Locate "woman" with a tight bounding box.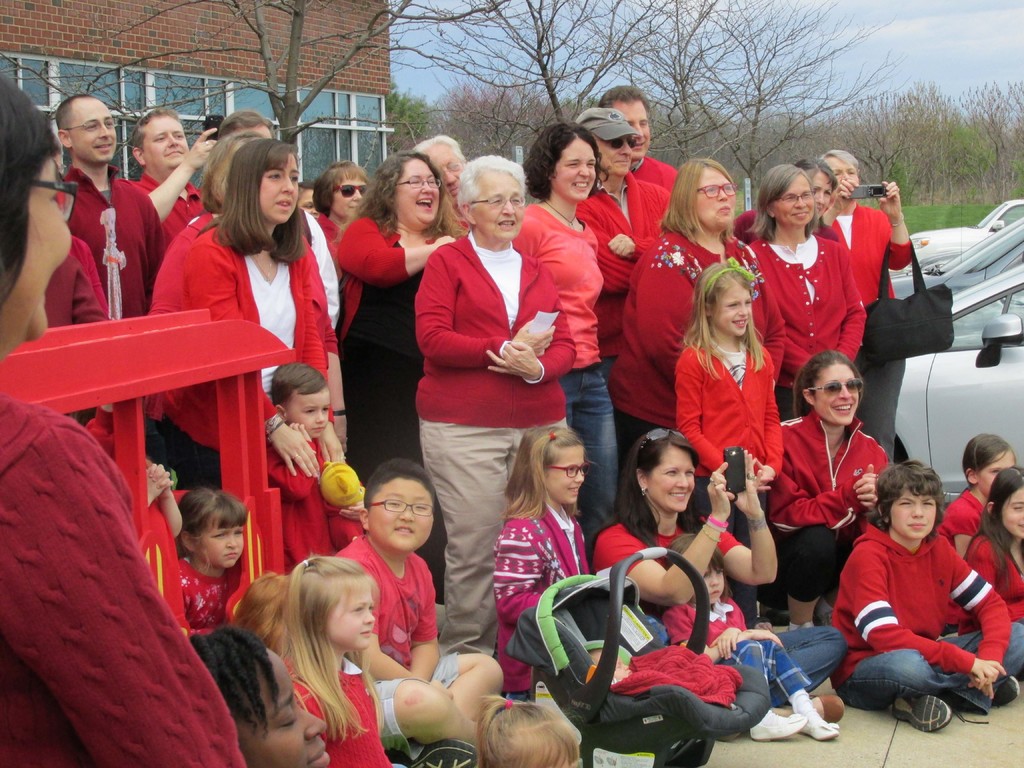
pyautogui.locateOnScreen(182, 147, 351, 521).
